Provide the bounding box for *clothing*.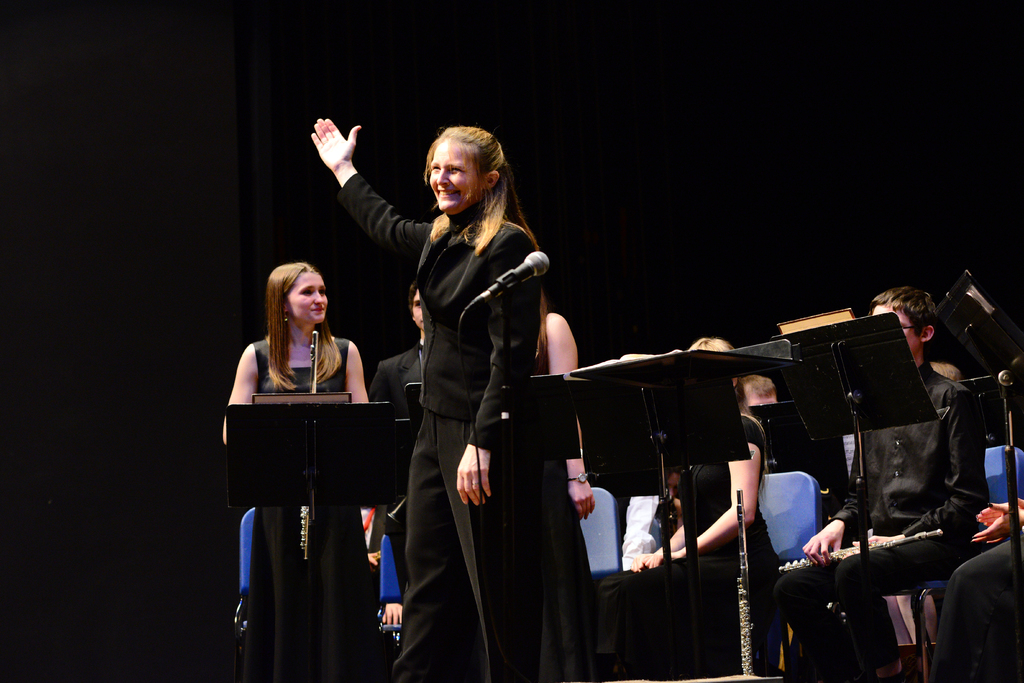
crop(523, 319, 618, 682).
